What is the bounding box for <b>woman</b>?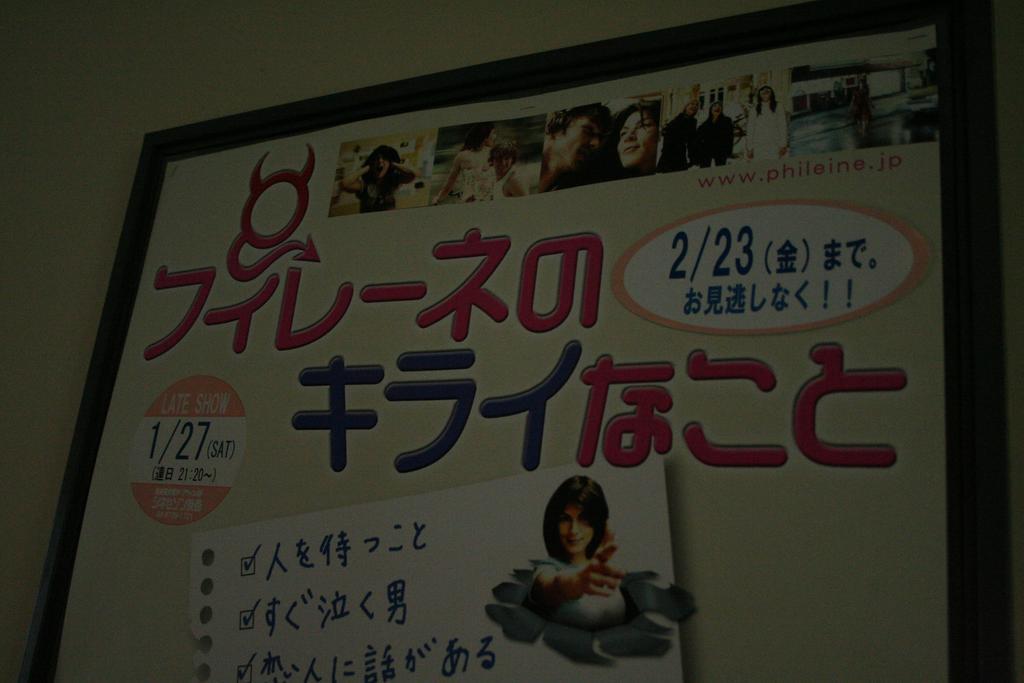
bbox(427, 121, 499, 202).
